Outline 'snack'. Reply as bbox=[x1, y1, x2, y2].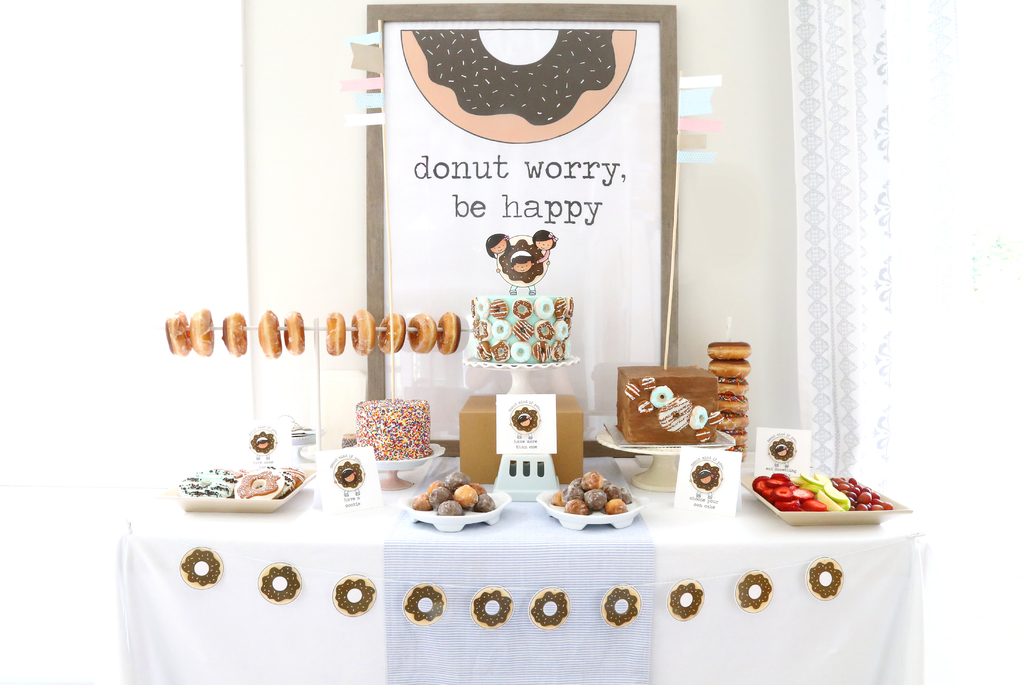
bbox=[328, 315, 345, 354].
